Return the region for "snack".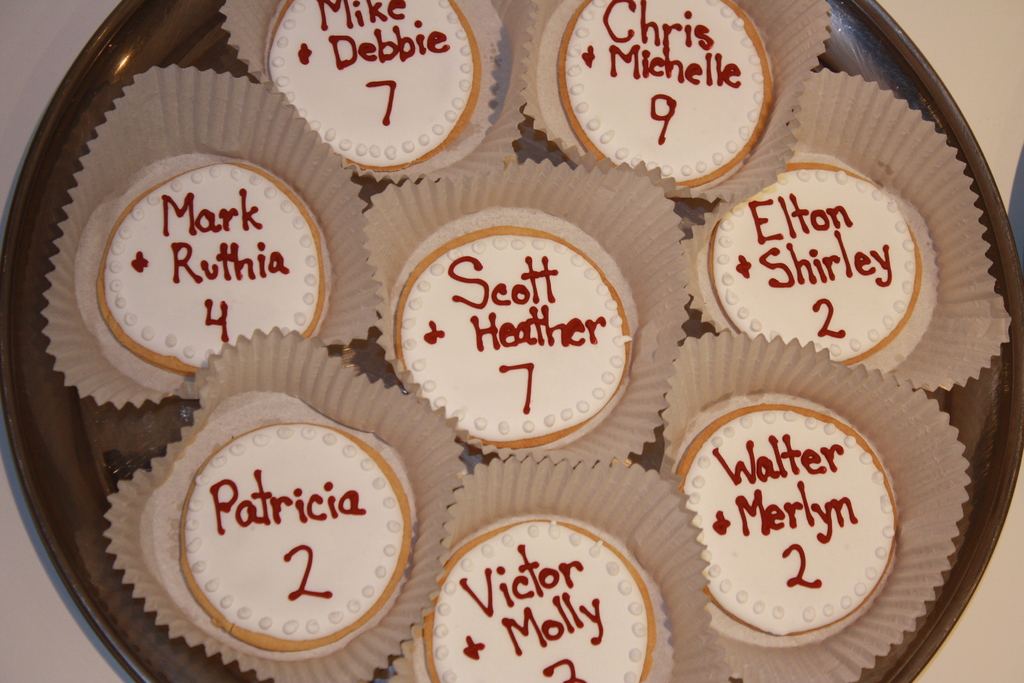
(72, 151, 335, 393).
